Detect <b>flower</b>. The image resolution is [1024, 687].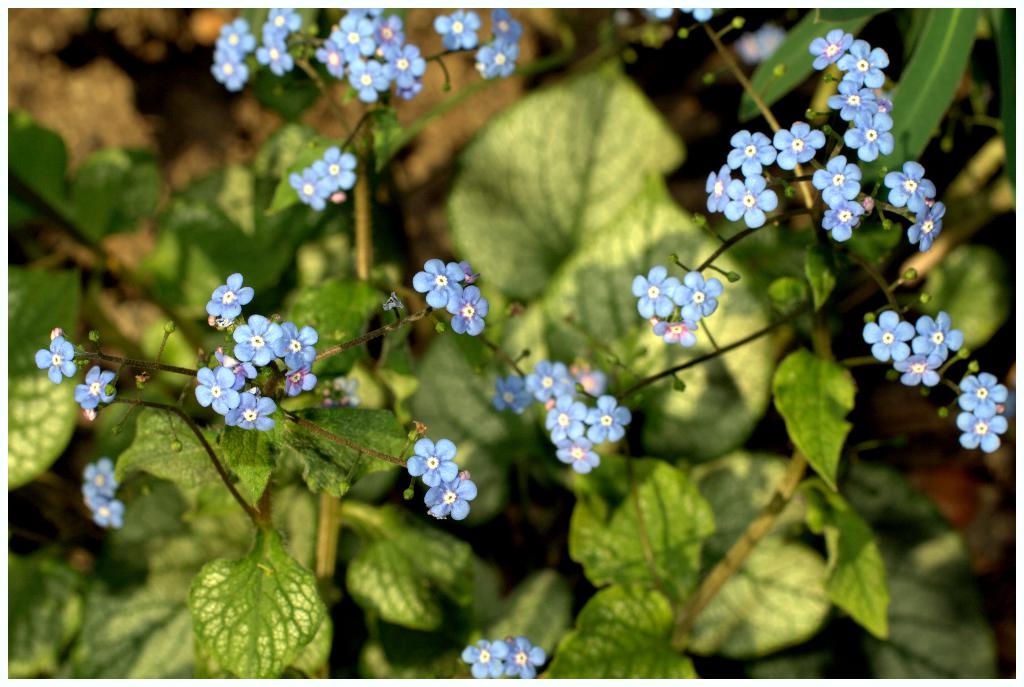
pyautogui.locateOnScreen(35, 334, 79, 385).
